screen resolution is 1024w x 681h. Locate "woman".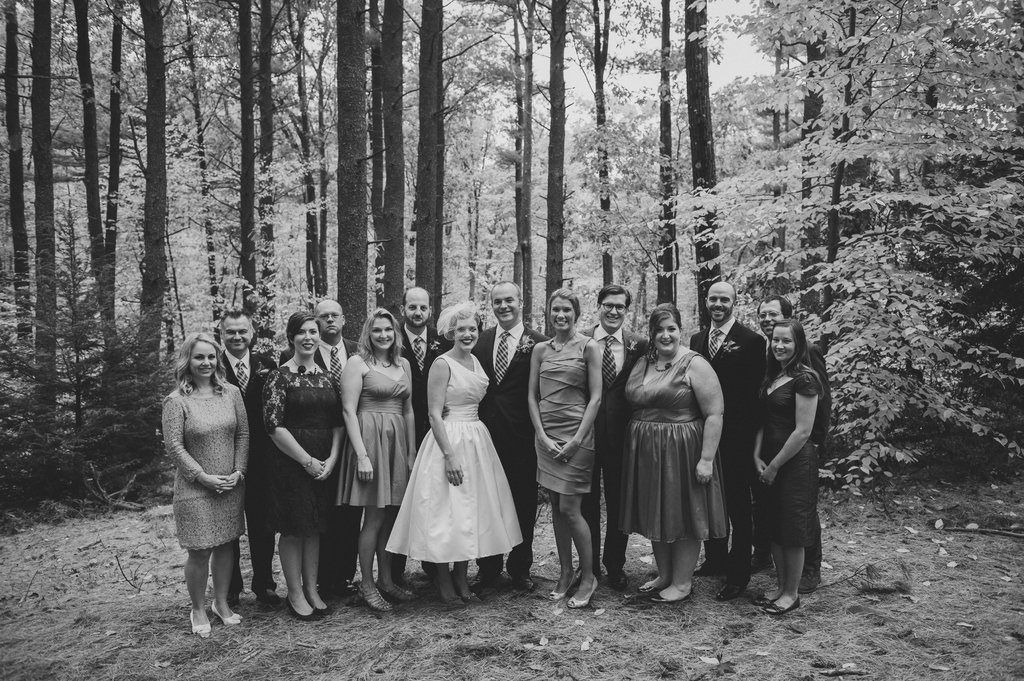
bbox(527, 287, 601, 607).
